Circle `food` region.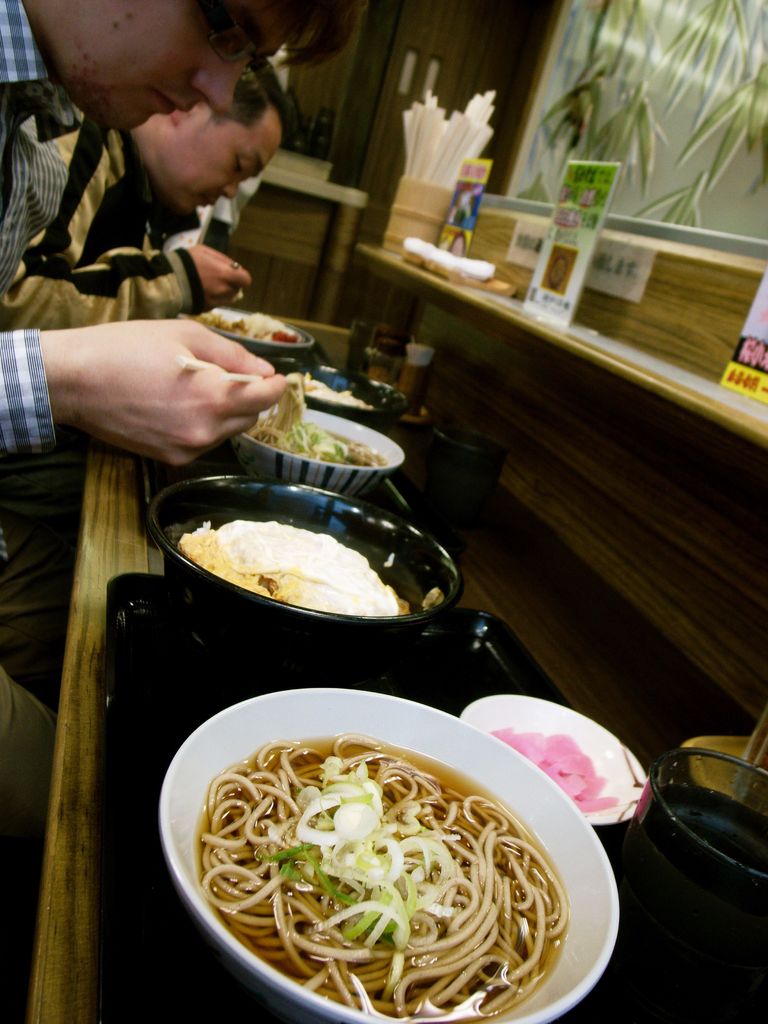
Region: 167,687,590,996.
